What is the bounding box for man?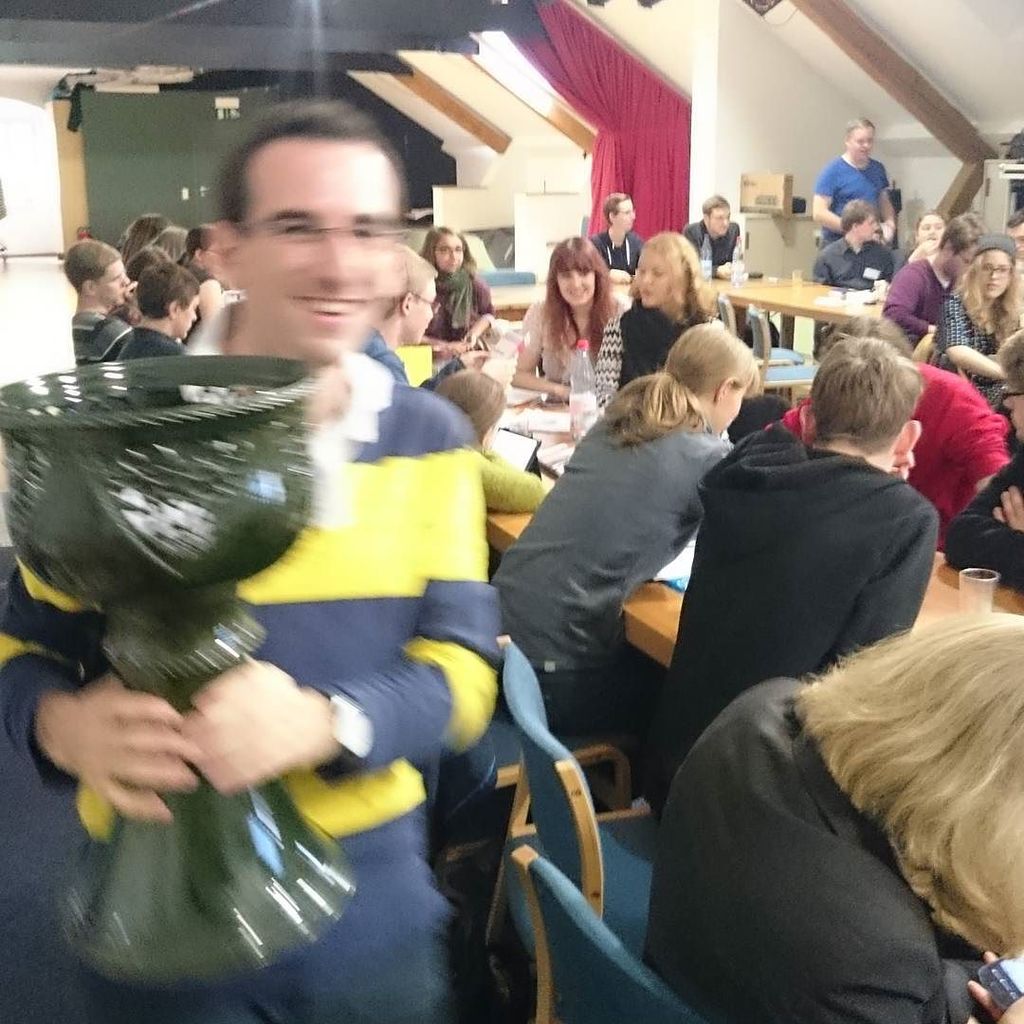
(left=884, top=210, right=992, bottom=353).
